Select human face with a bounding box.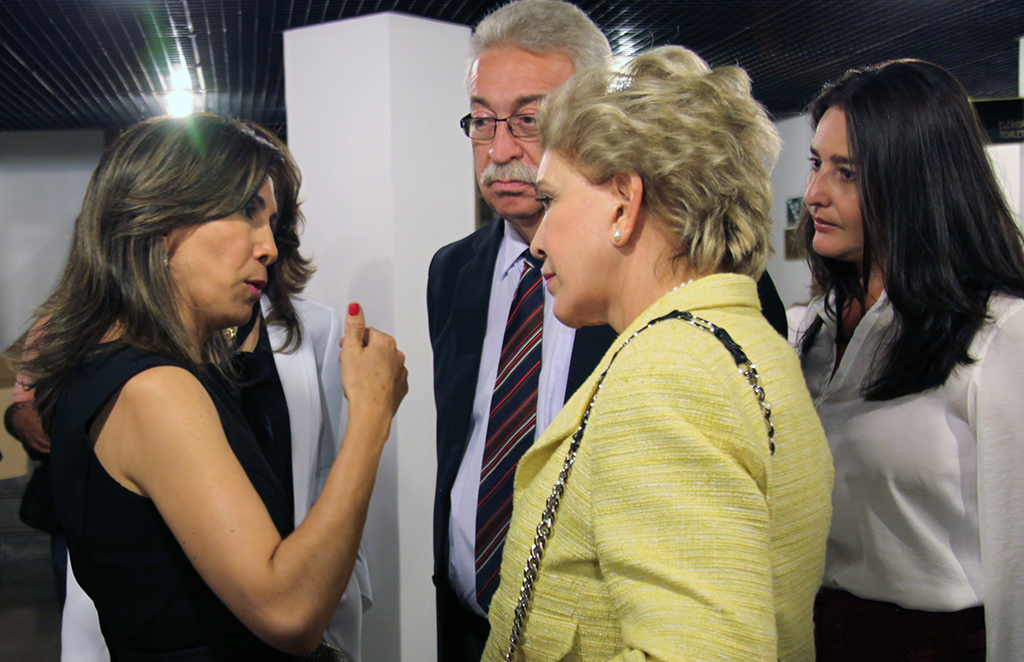
470/50/569/212.
